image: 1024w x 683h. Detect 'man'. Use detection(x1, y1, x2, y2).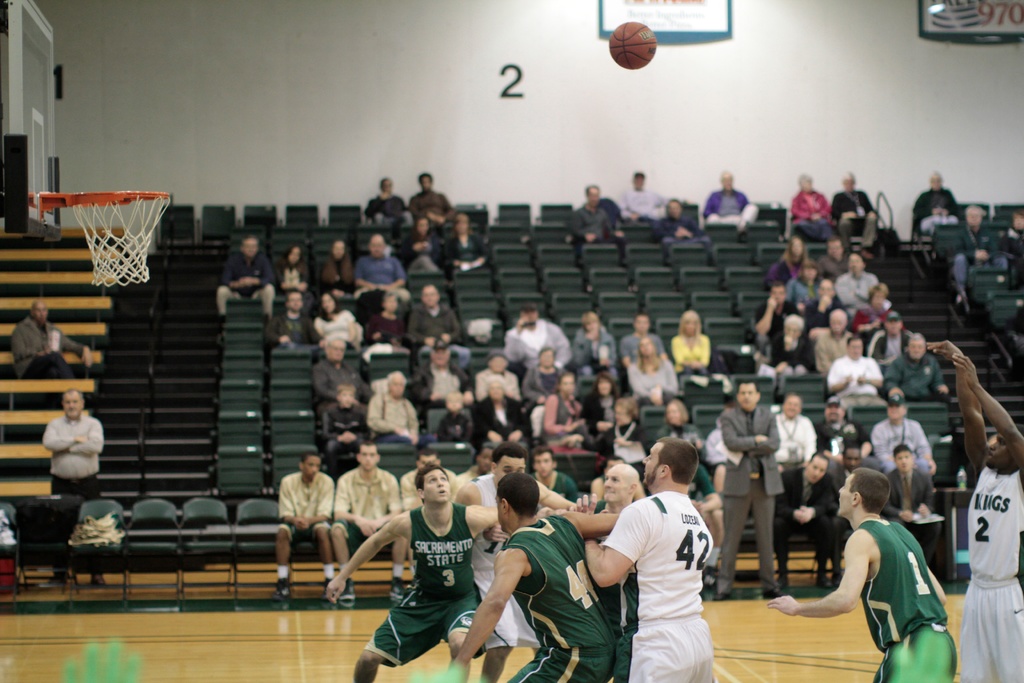
detection(616, 170, 671, 217).
